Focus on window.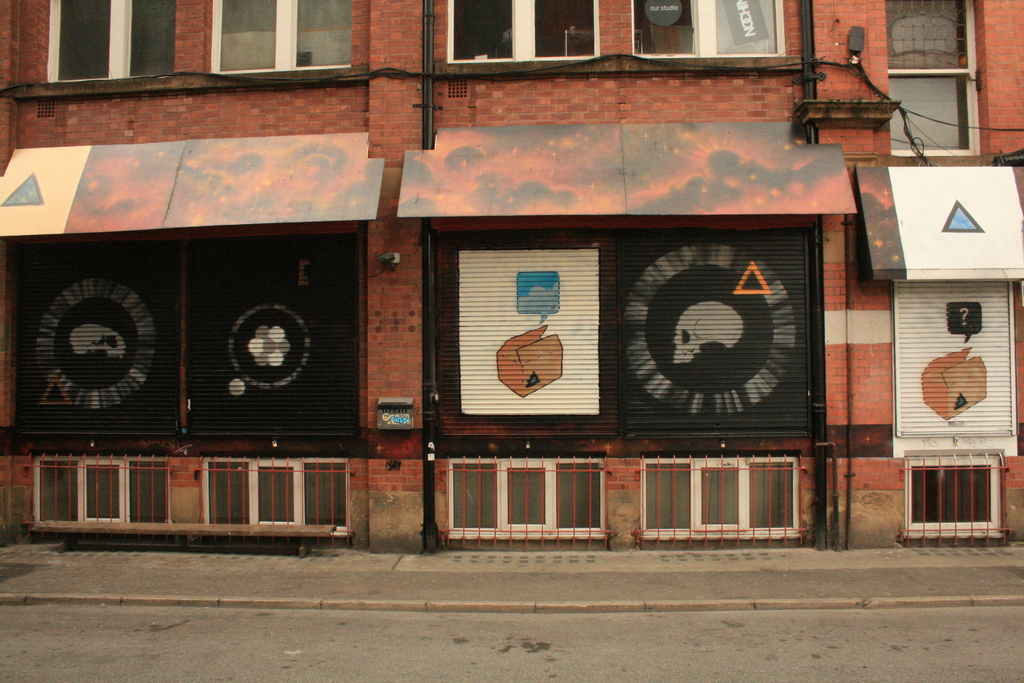
Focused at rect(630, 456, 805, 539).
